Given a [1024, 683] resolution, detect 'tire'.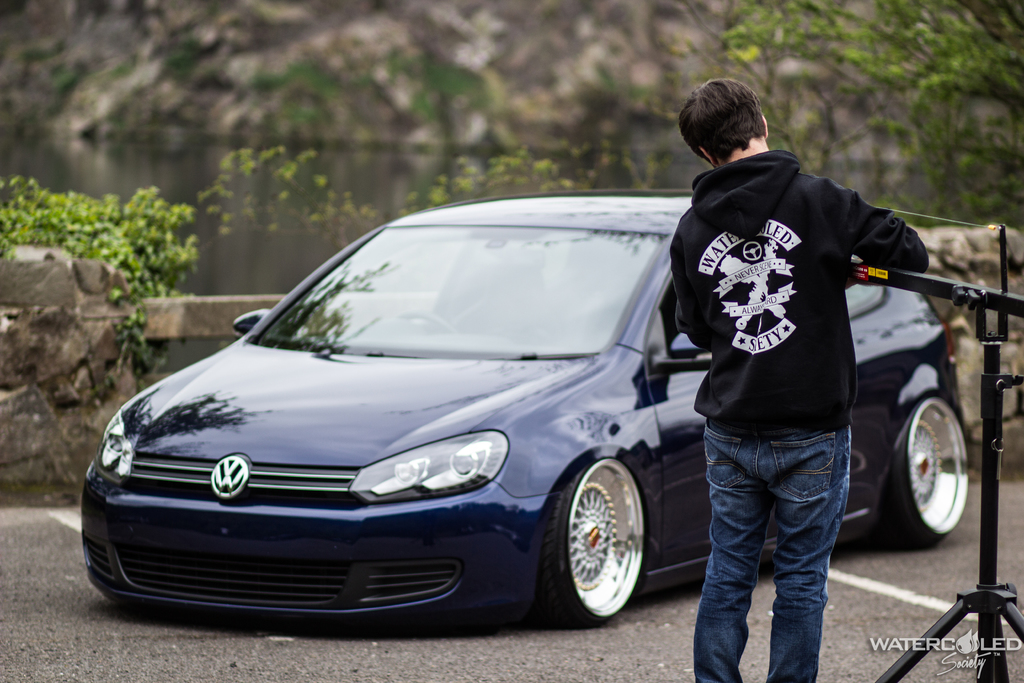
crop(530, 452, 650, 630).
